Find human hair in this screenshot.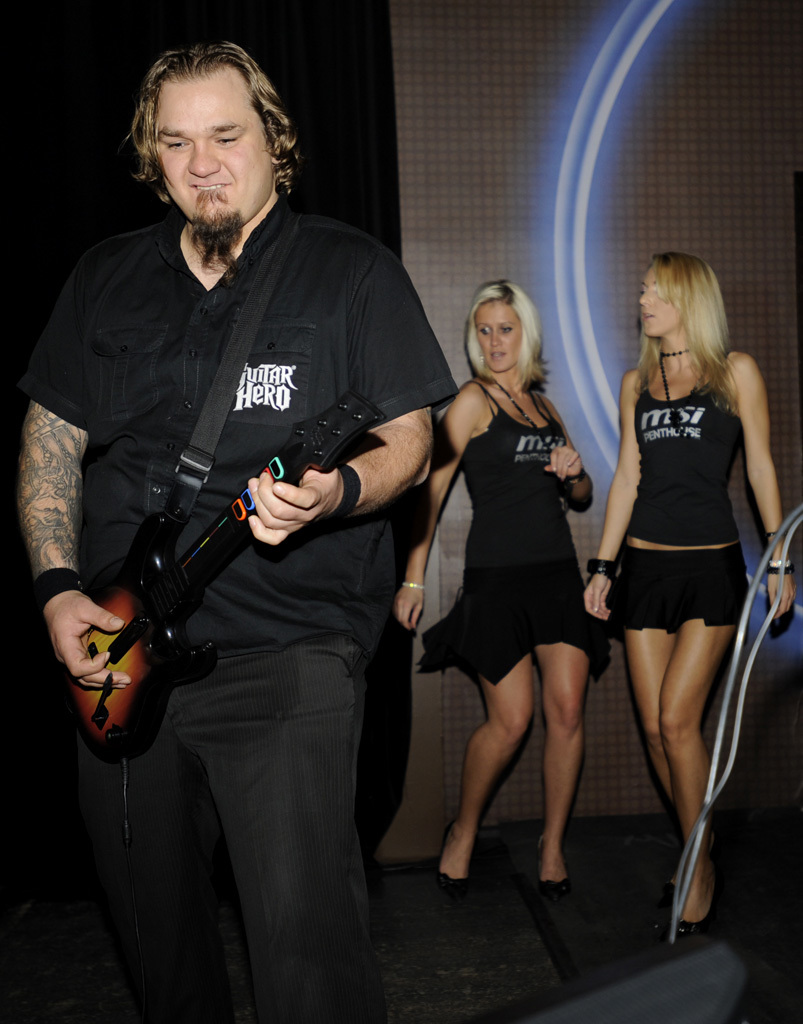
The bounding box for human hair is (463,282,554,399).
